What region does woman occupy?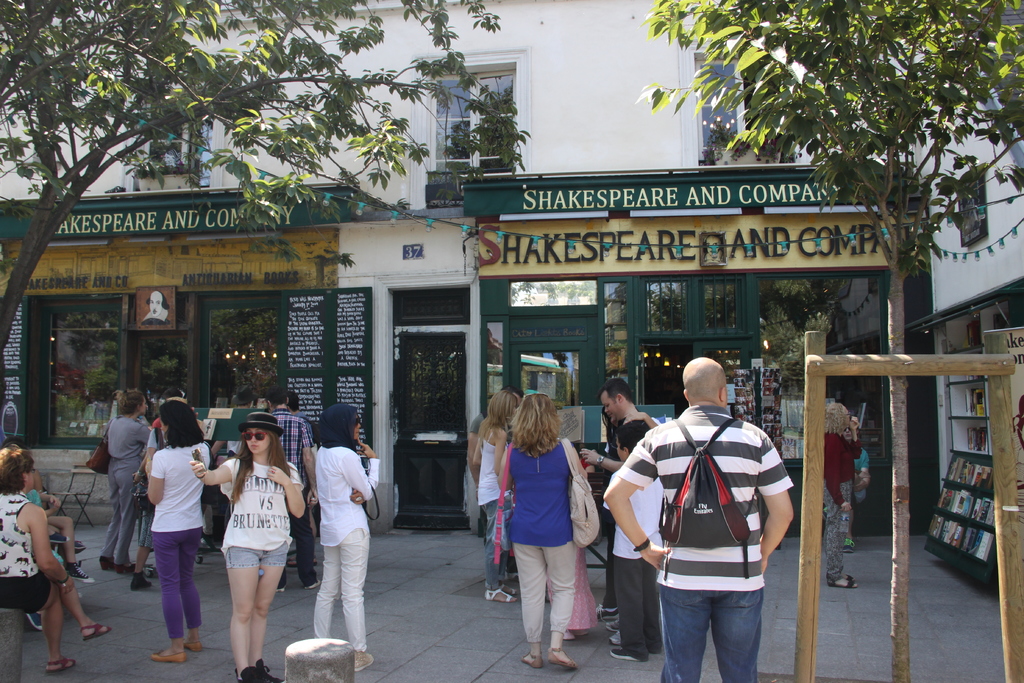
{"x1": 821, "y1": 402, "x2": 859, "y2": 590}.
